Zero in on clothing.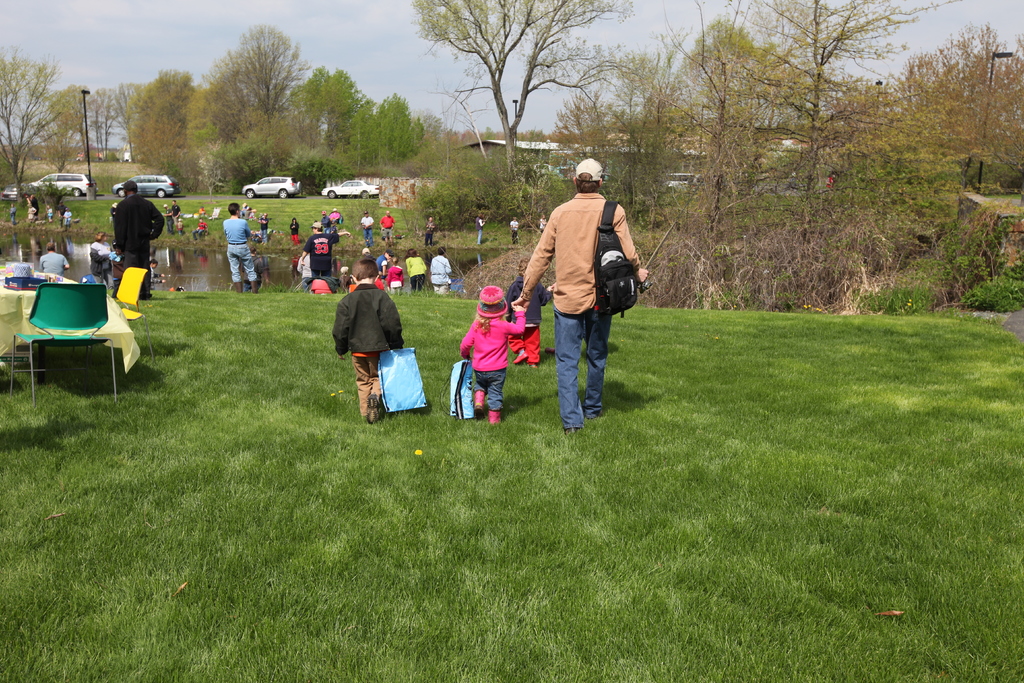
Zeroed in: <region>320, 215, 331, 231</region>.
